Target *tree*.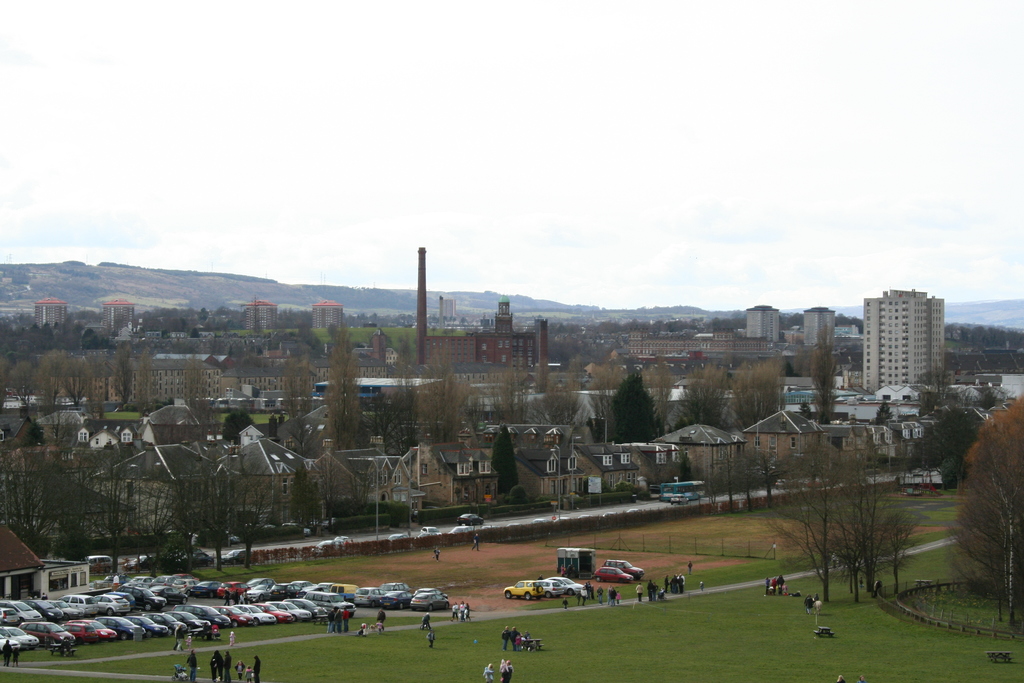
Target region: (left=936, top=398, right=978, bottom=491).
